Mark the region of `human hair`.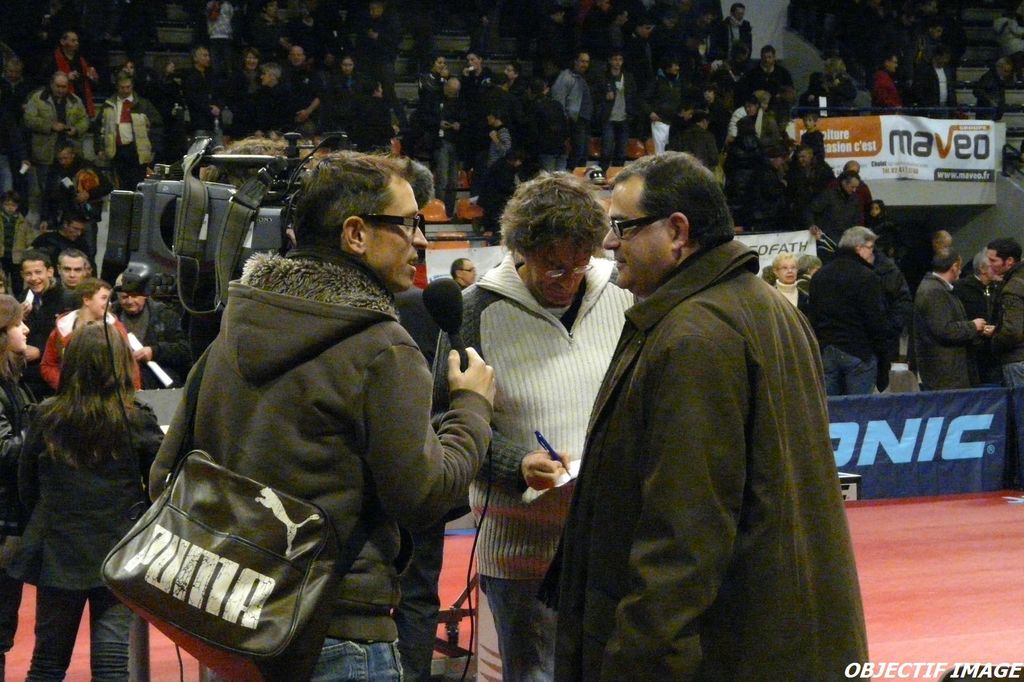
Region: locate(257, 60, 280, 81).
